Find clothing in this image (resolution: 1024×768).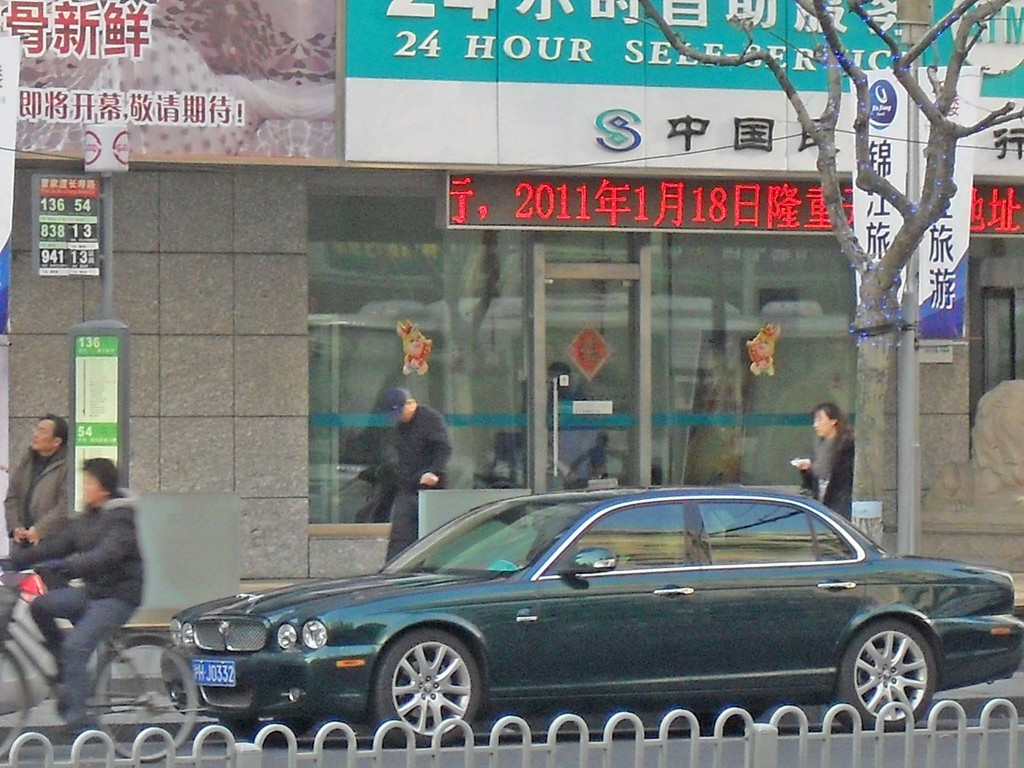
detection(0, 445, 67, 637).
